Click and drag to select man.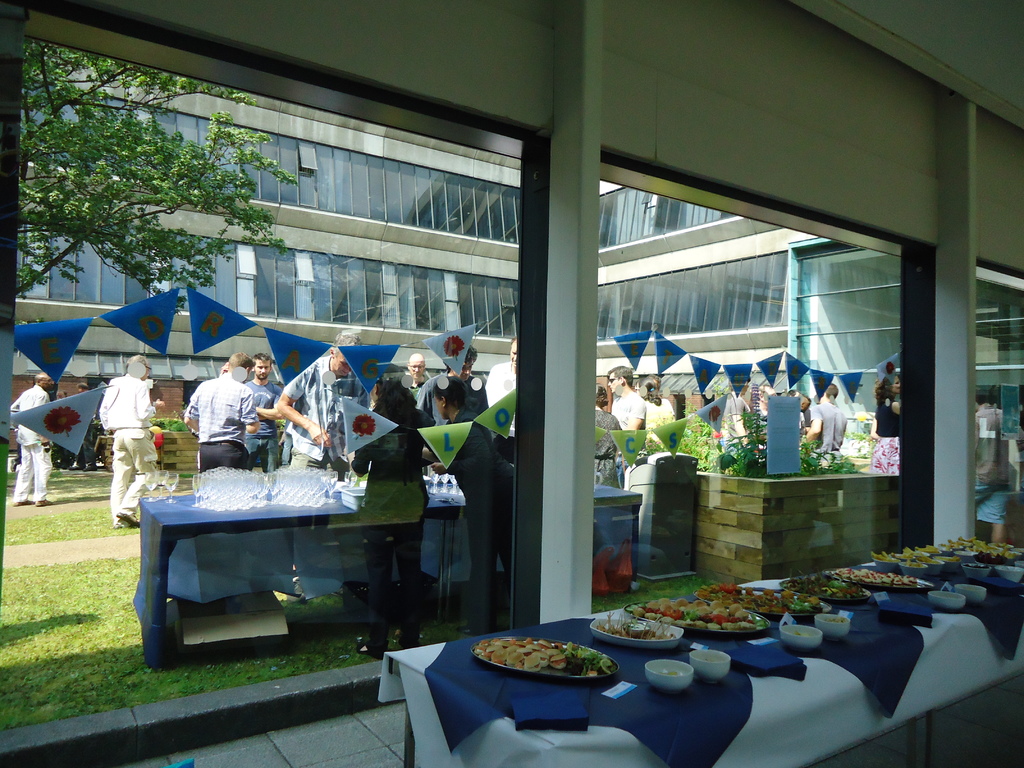
Selection: {"x1": 416, "y1": 346, "x2": 490, "y2": 426}.
